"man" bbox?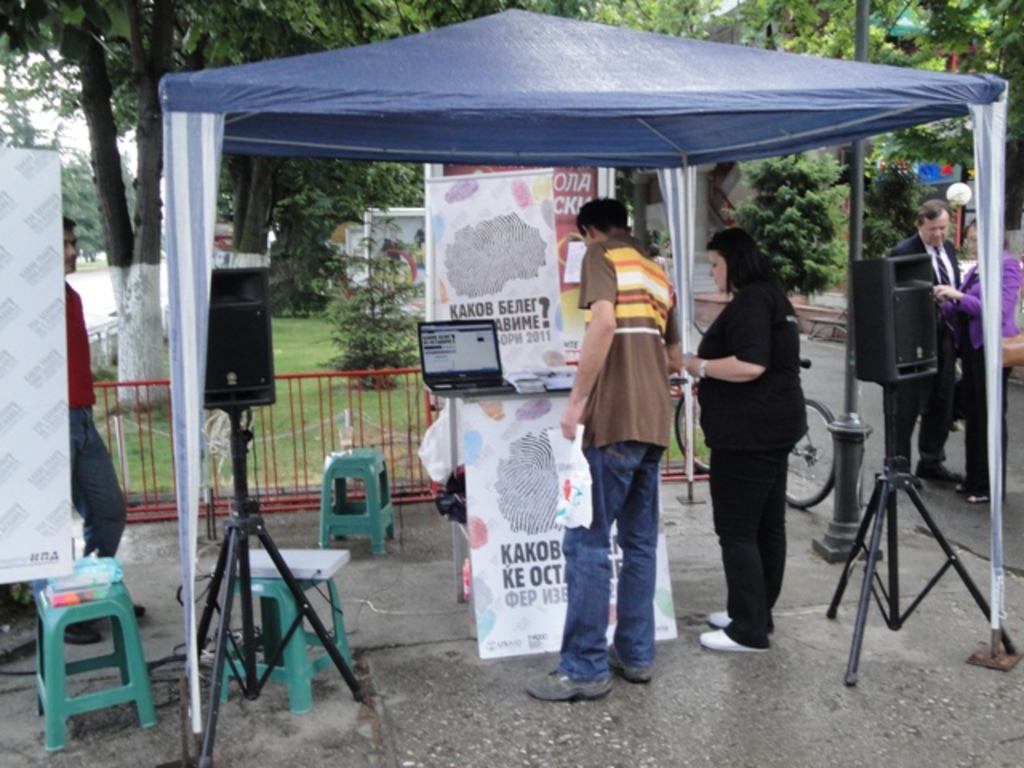
detection(61, 214, 146, 650)
